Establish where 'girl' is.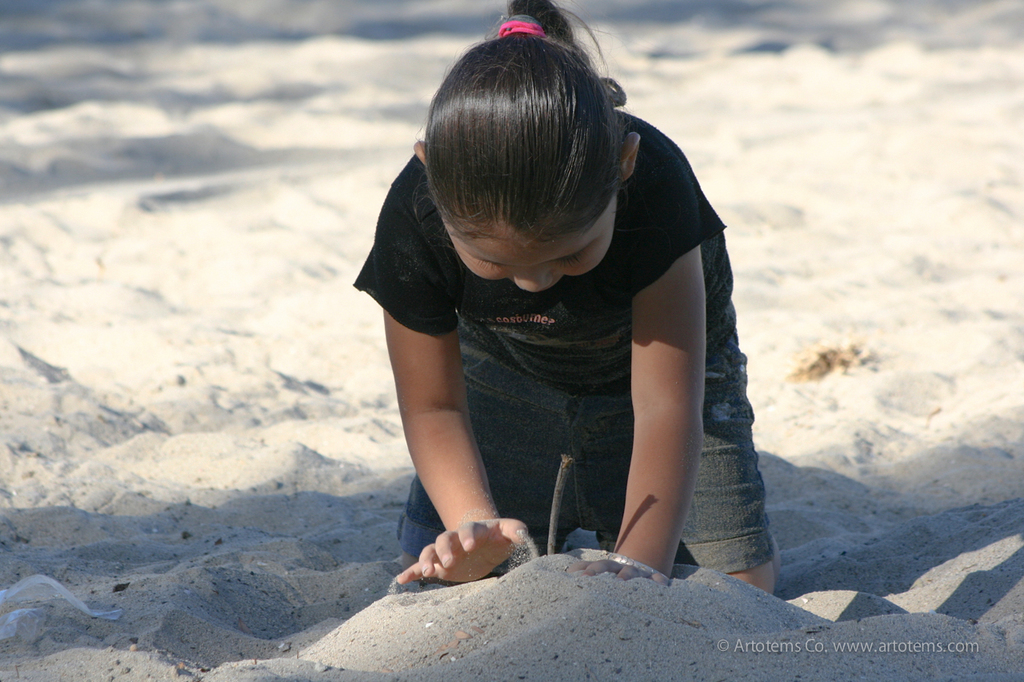
Established at pyautogui.locateOnScreen(348, 0, 777, 604).
